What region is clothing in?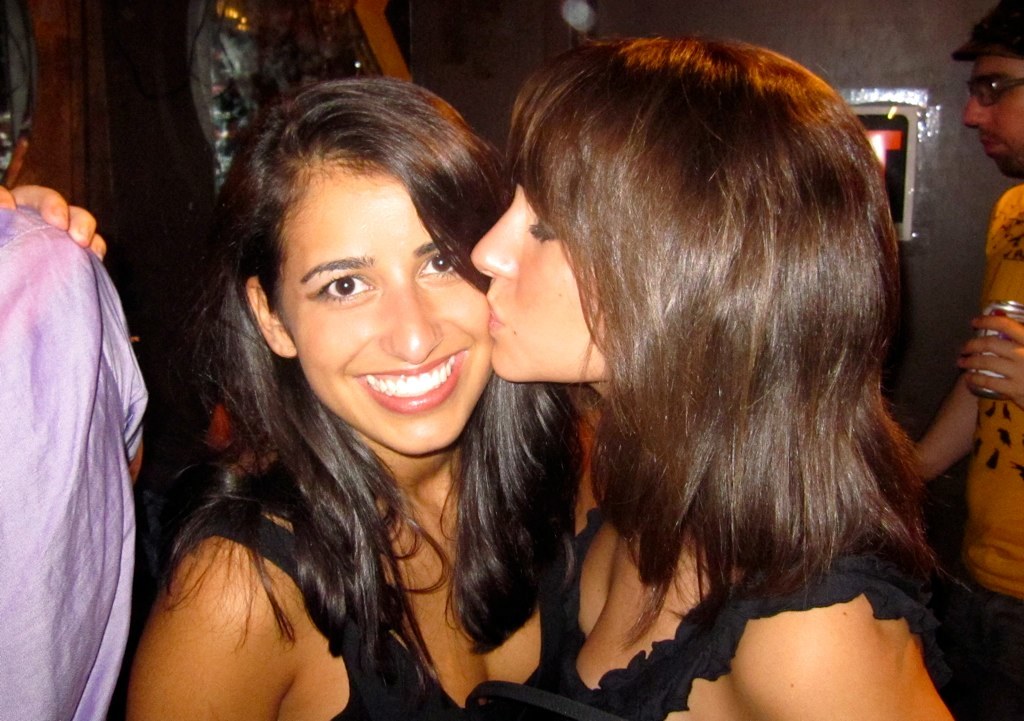
detection(2, 149, 167, 713).
